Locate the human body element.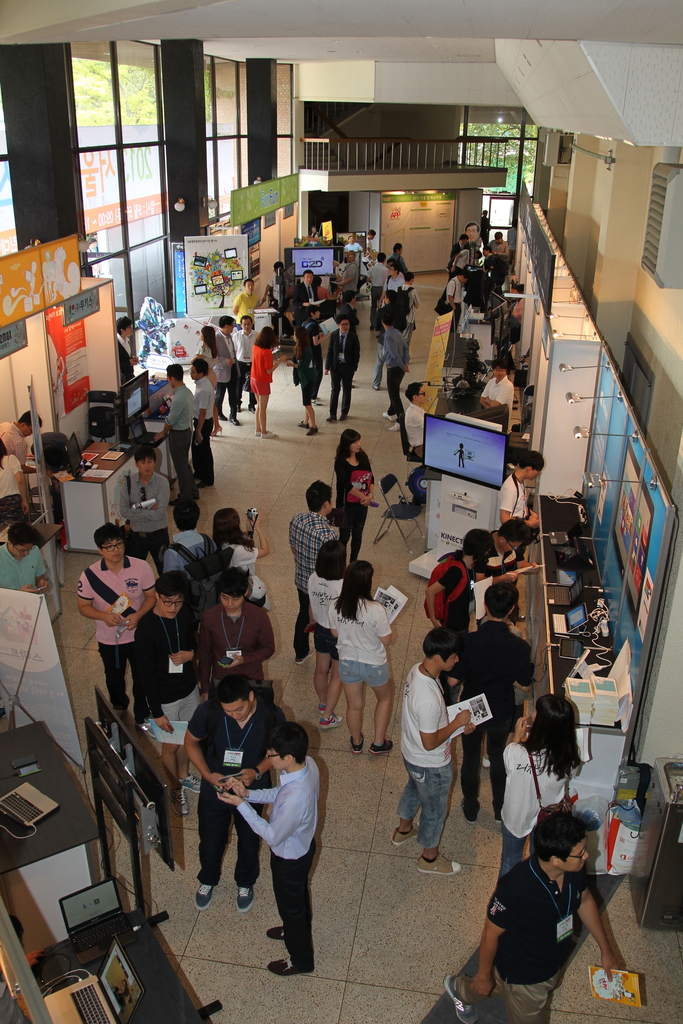
Element bbox: (x1=188, y1=561, x2=281, y2=694).
